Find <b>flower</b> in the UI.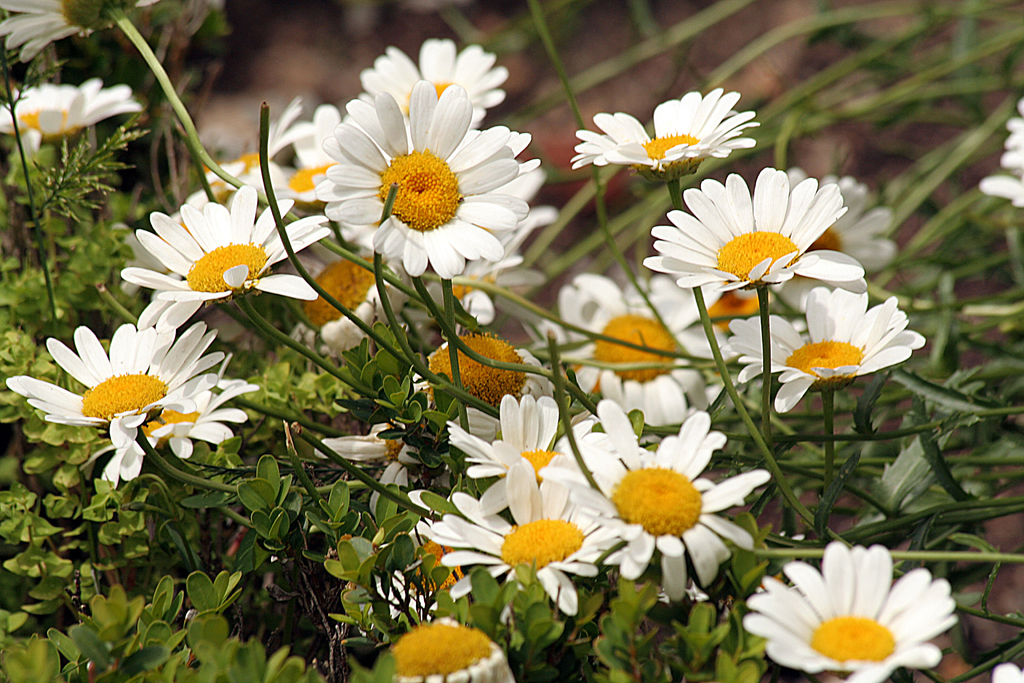
UI element at [left=0, top=77, right=141, bottom=147].
